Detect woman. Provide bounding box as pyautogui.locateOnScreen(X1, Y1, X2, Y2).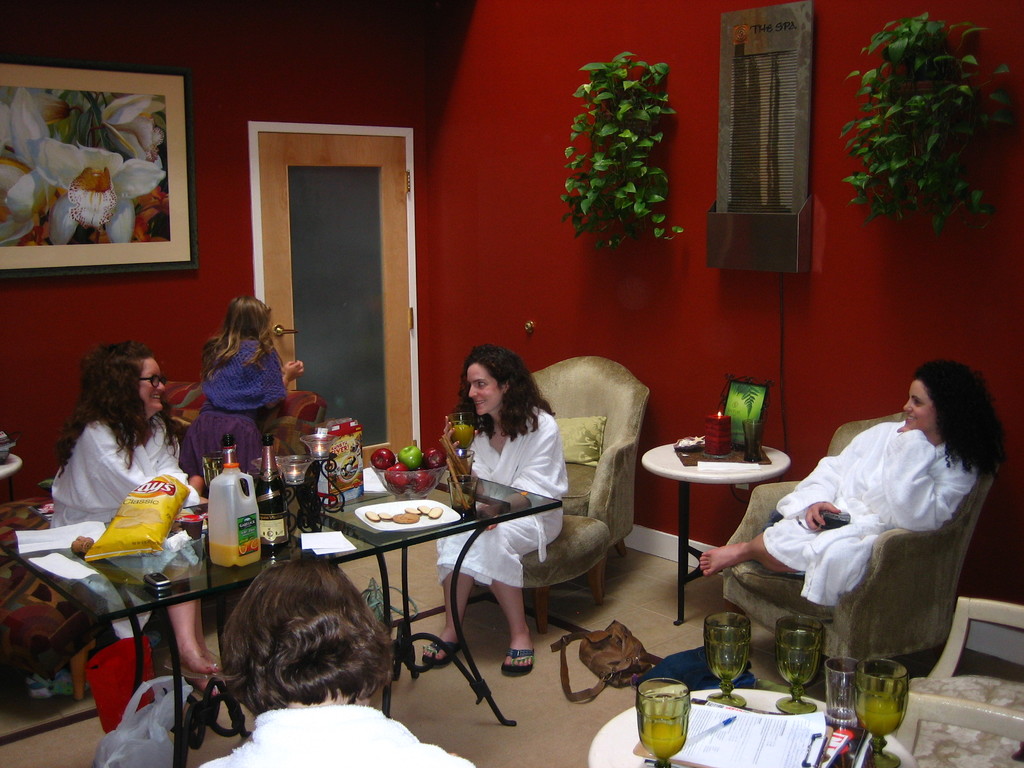
pyautogui.locateOnScreen(191, 558, 479, 767).
